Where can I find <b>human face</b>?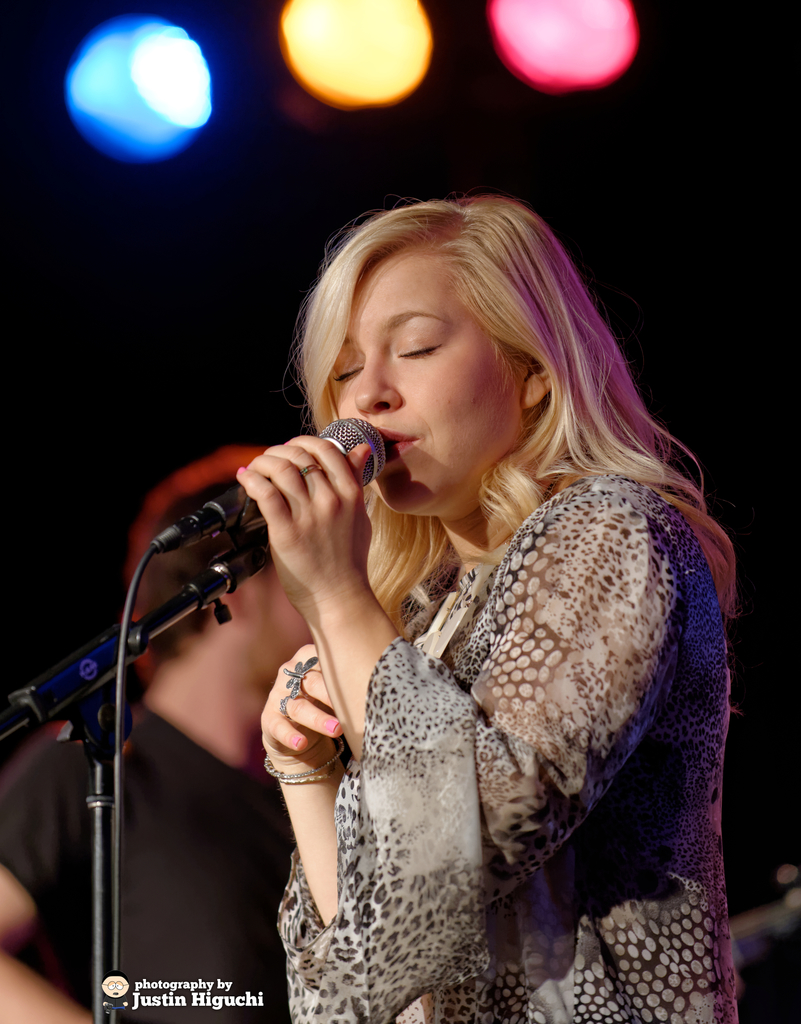
You can find it at detection(331, 252, 520, 514).
